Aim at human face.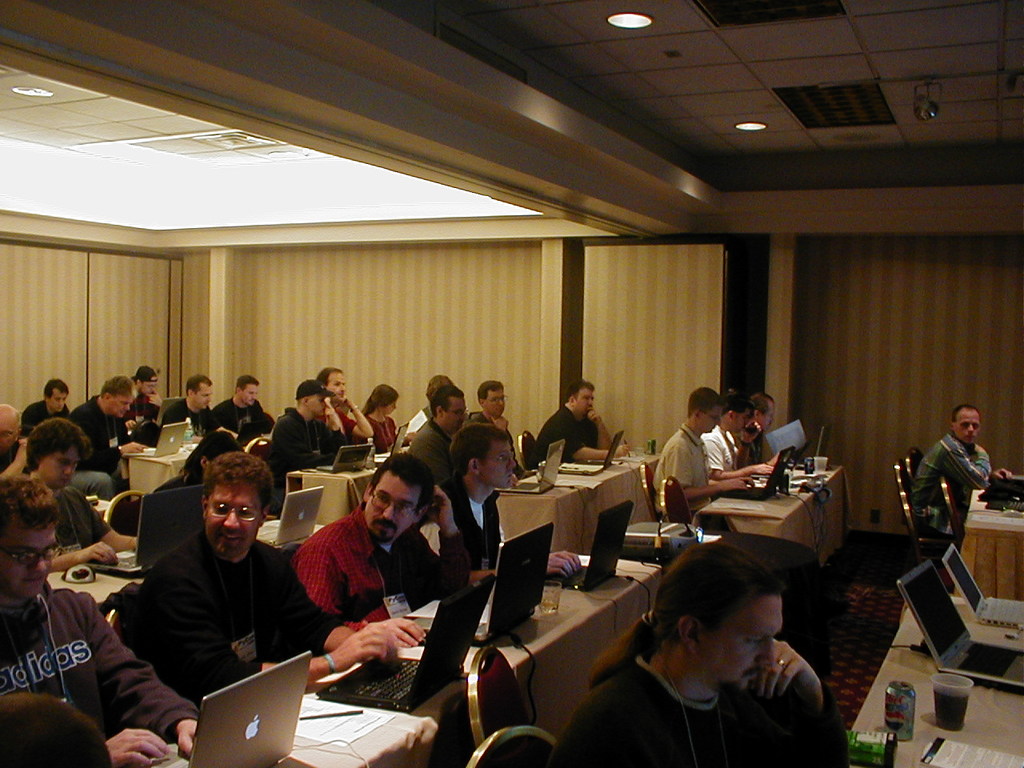
Aimed at Rect(734, 409, 750, 433).
